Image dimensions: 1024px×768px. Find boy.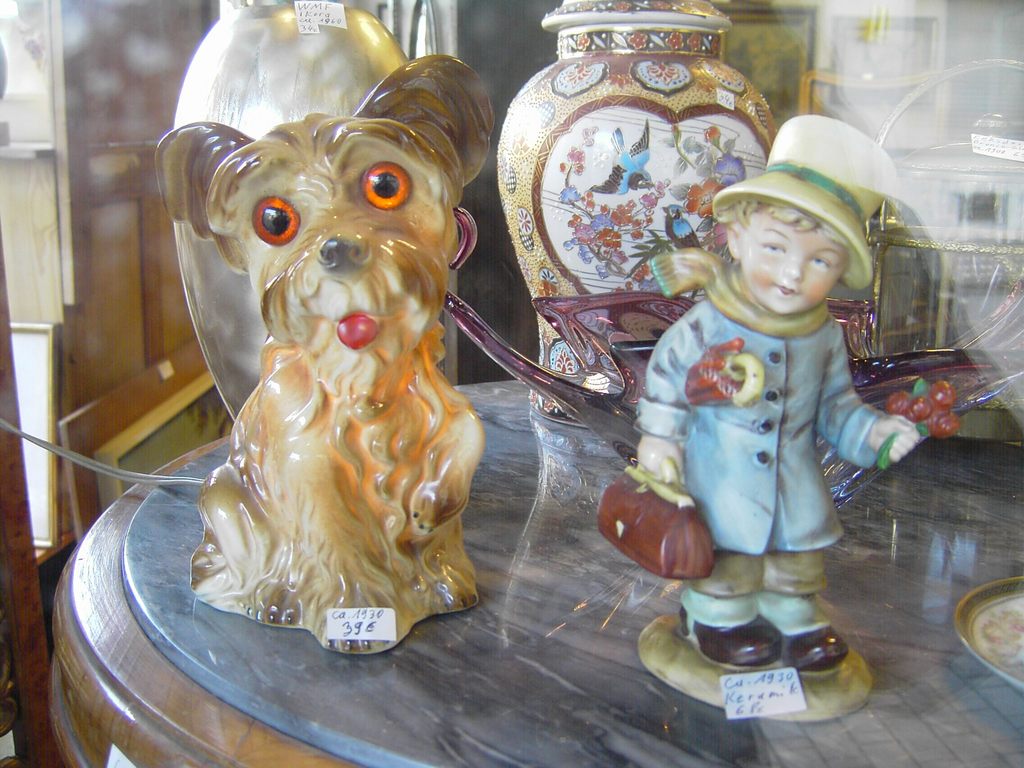
{"left": 604, "top": 165, "right": 932, "bottom": 623}.
